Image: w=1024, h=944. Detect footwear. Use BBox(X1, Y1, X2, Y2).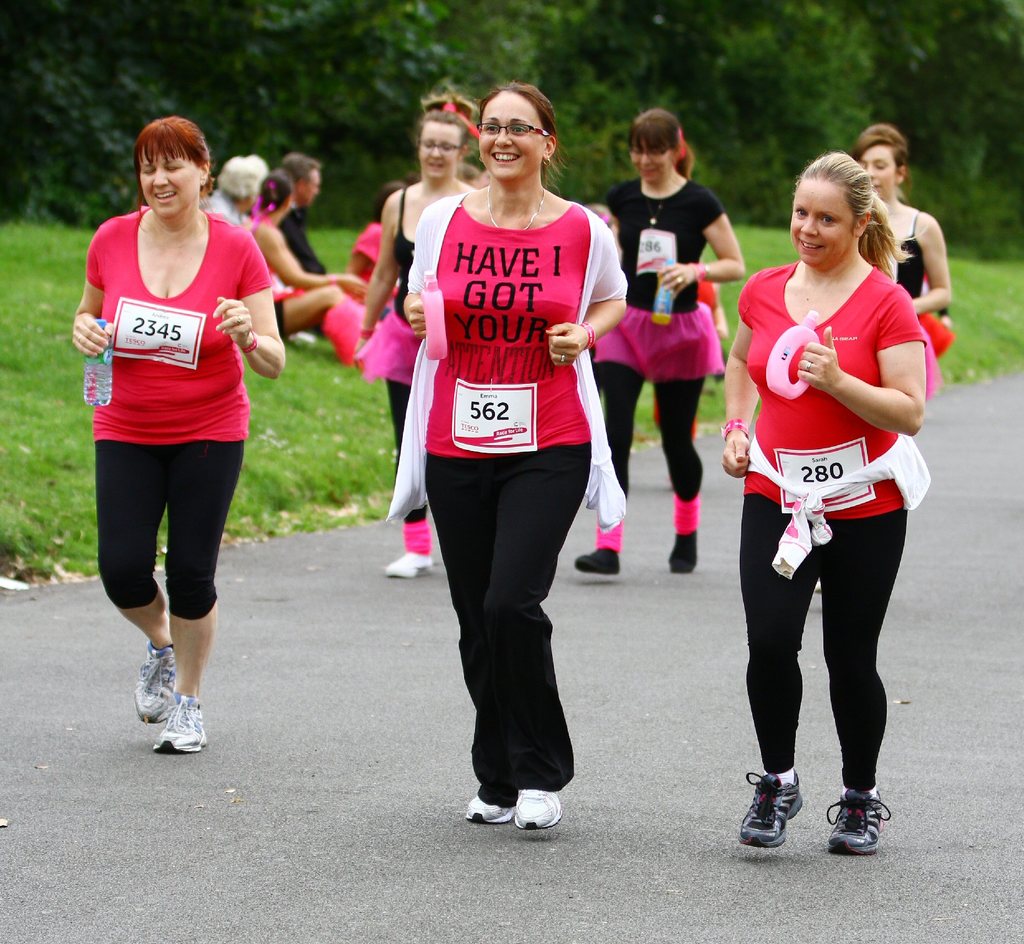
BBox(516, 788, 564, 833).
